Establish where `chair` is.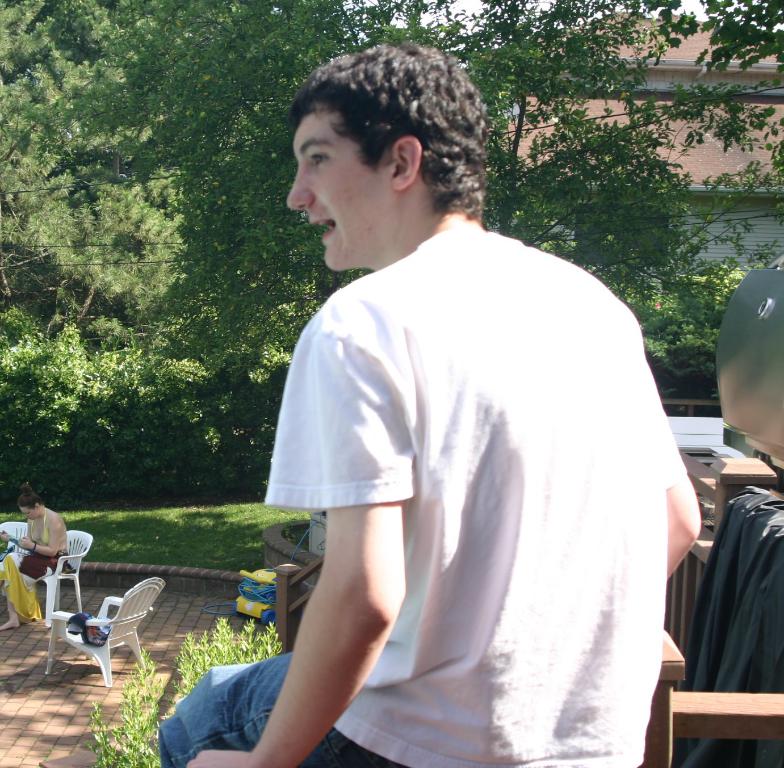
Established at x1=46, y1=577, x2=166, y2=691.
